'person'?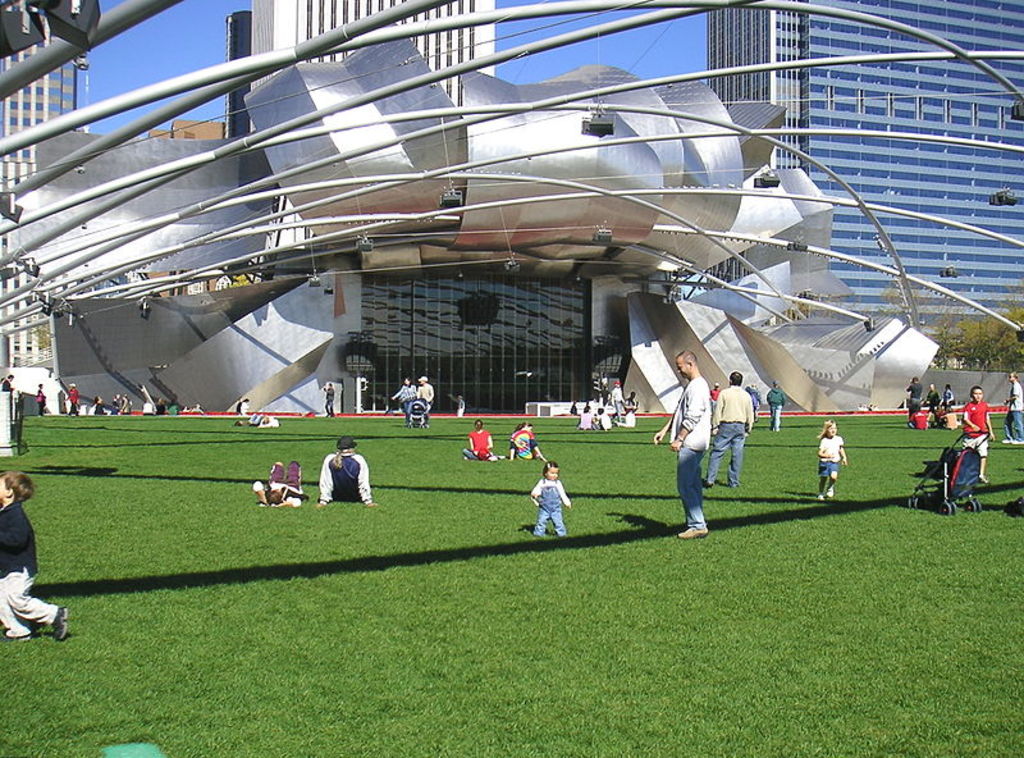
(left=906, top=375, right=924, bottom=416)
